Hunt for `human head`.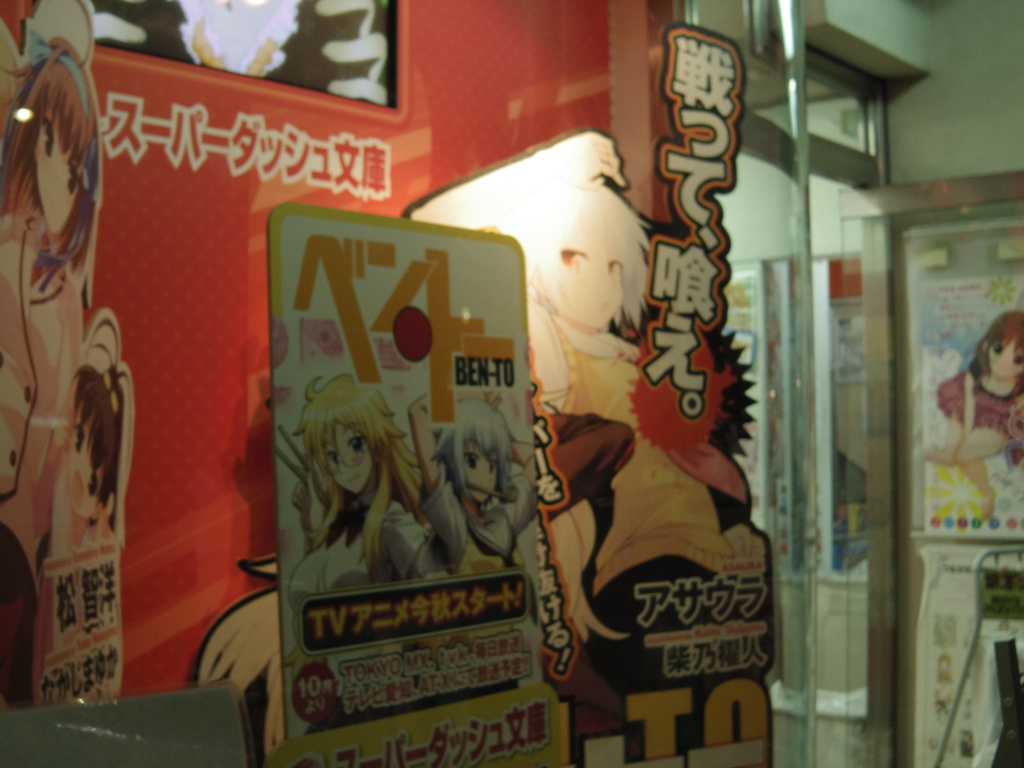
Hunted down at box=[970, 311, 1023, 385].
